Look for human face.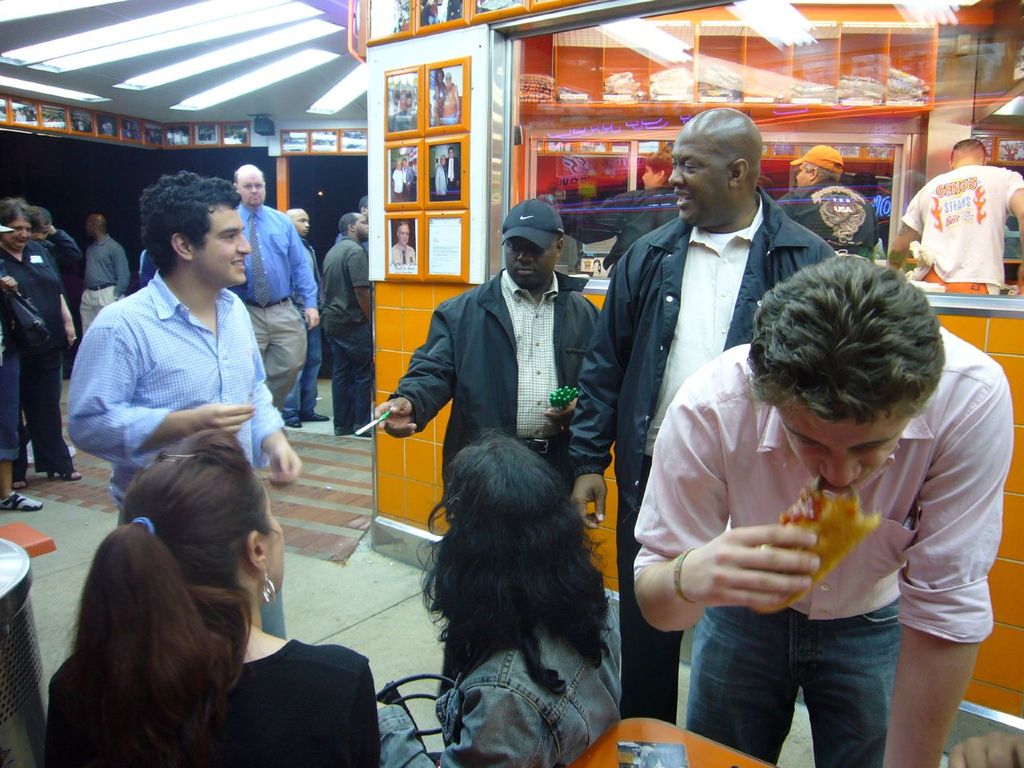
Found: [81, 214, 95, 236].
